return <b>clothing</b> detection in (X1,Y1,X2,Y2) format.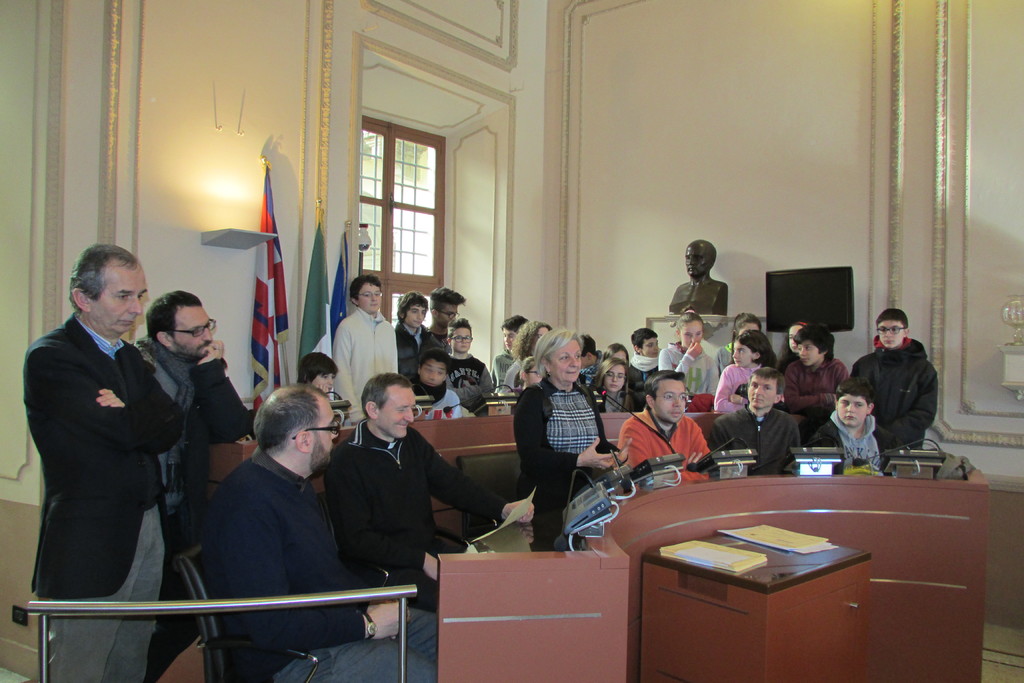
(655,343,726,412).
